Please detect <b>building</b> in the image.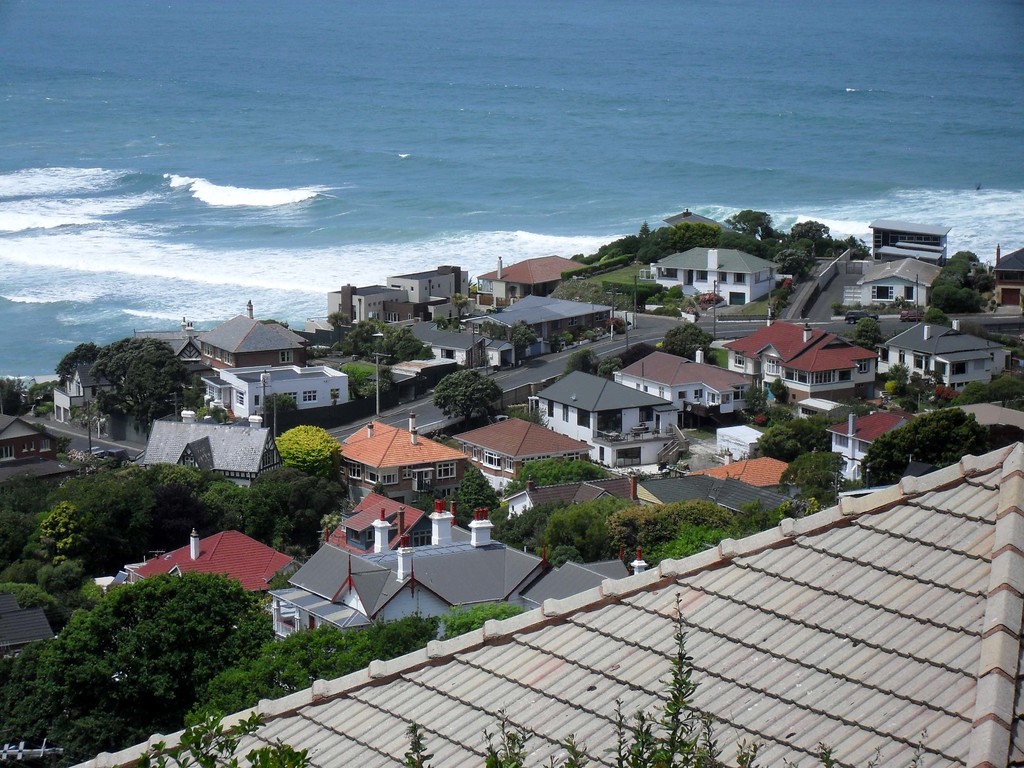
bbox(200, 367, 351, 421).
